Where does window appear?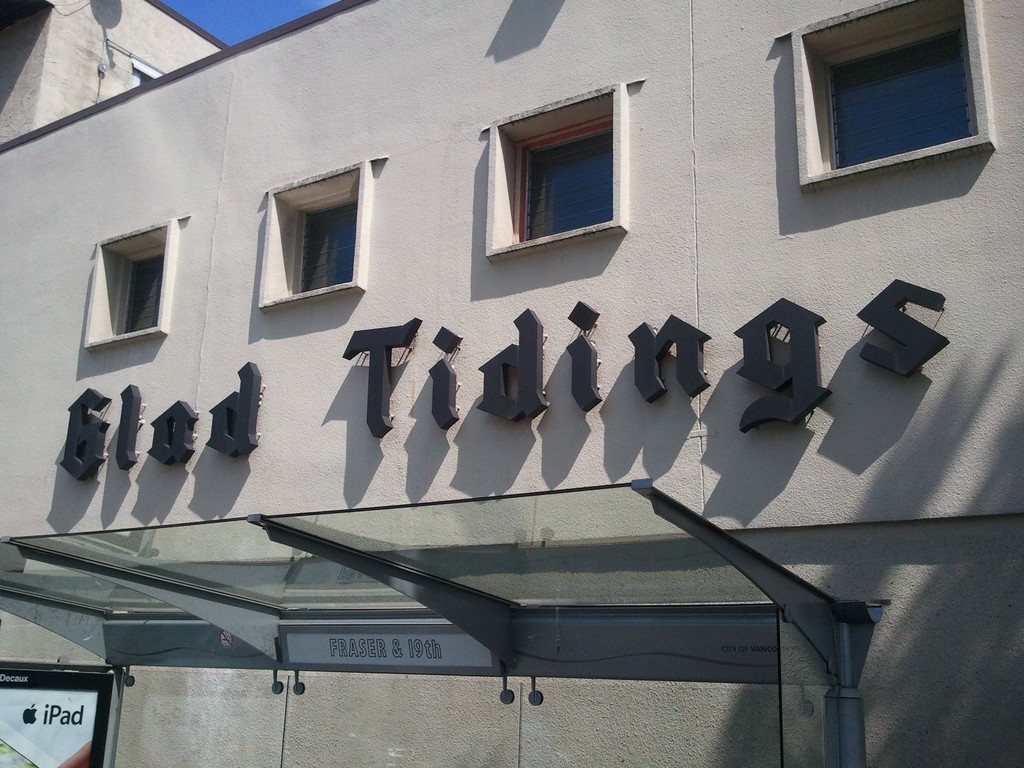
Appears at x1=801, y1=13, x2=980, y2=189.
